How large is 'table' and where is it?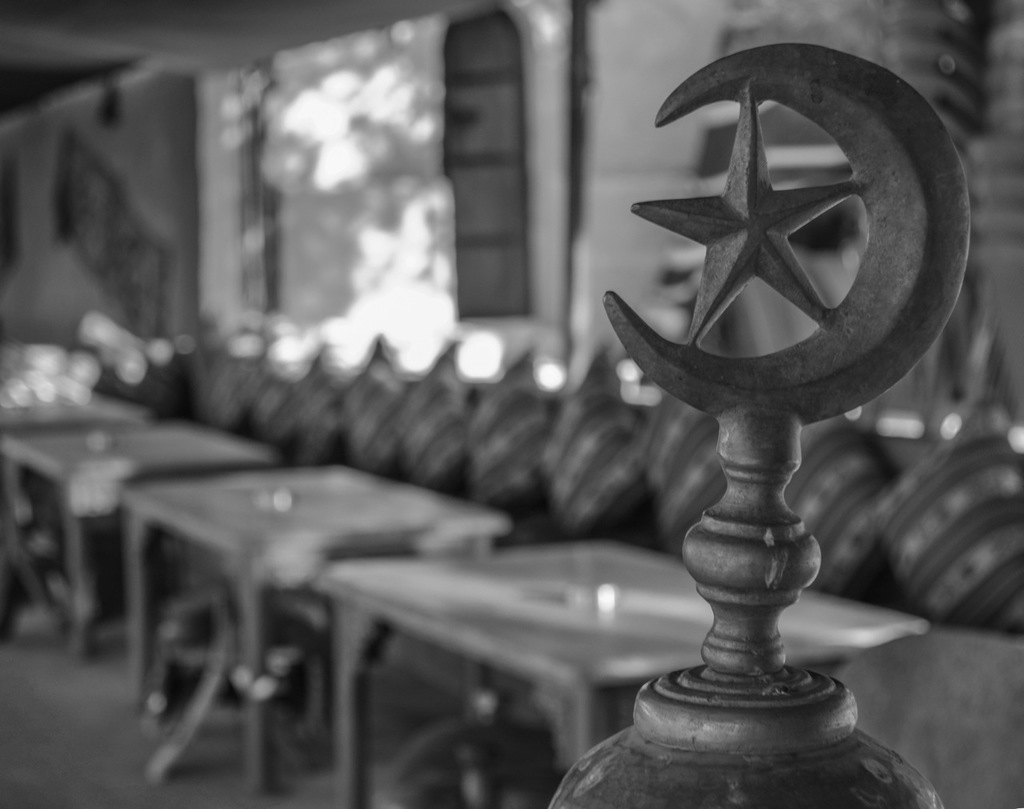
Bounding box: [x1=5, y1=422, x2=275, y2=655].
